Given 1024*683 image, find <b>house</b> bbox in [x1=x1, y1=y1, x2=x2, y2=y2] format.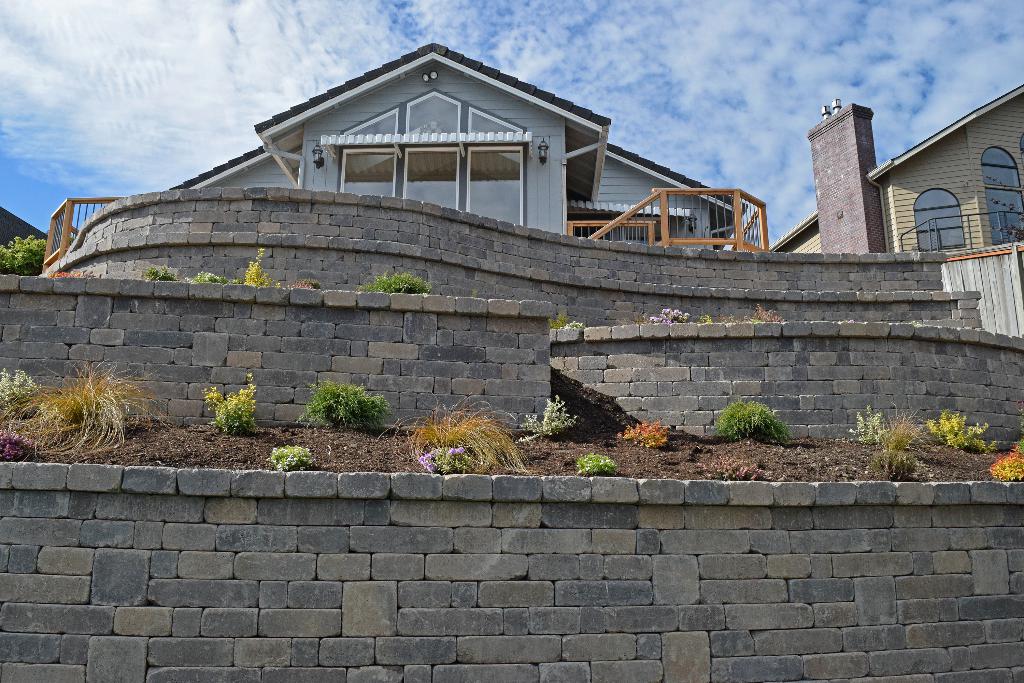
[x1=769, y1=80, x2=1023, y2=255].
